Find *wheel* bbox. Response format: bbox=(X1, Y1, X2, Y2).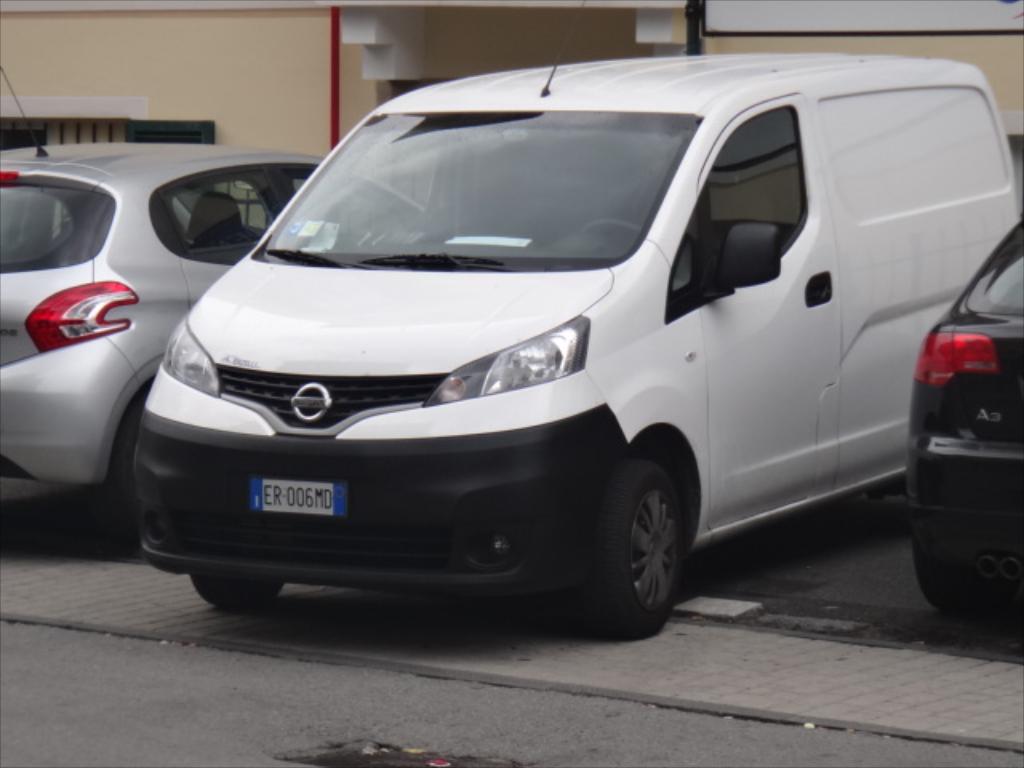
bbox=(586, 451, 698, 632).
